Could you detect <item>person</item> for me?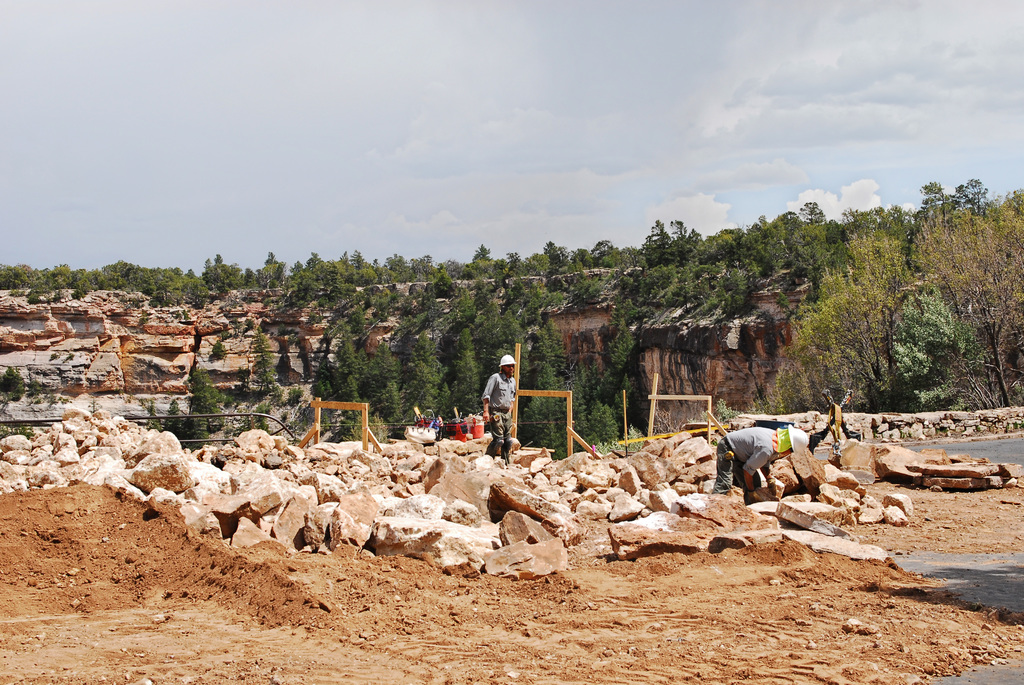
Detection result: <region>712, 415, 804, 511</region>.
